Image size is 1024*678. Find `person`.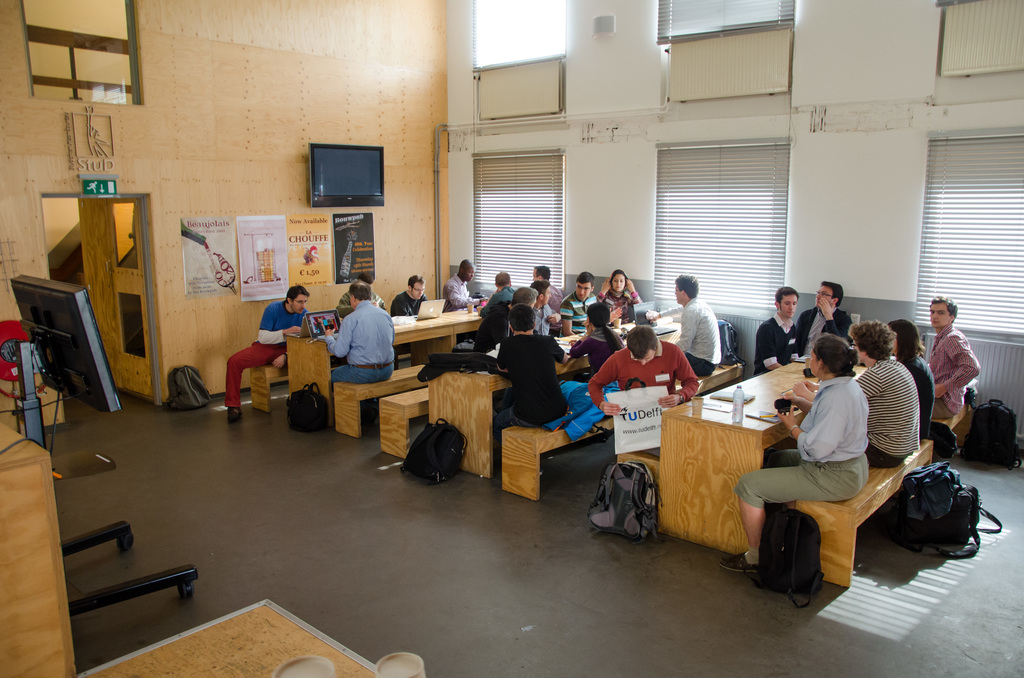
crop(610, 271, 640, 338).
